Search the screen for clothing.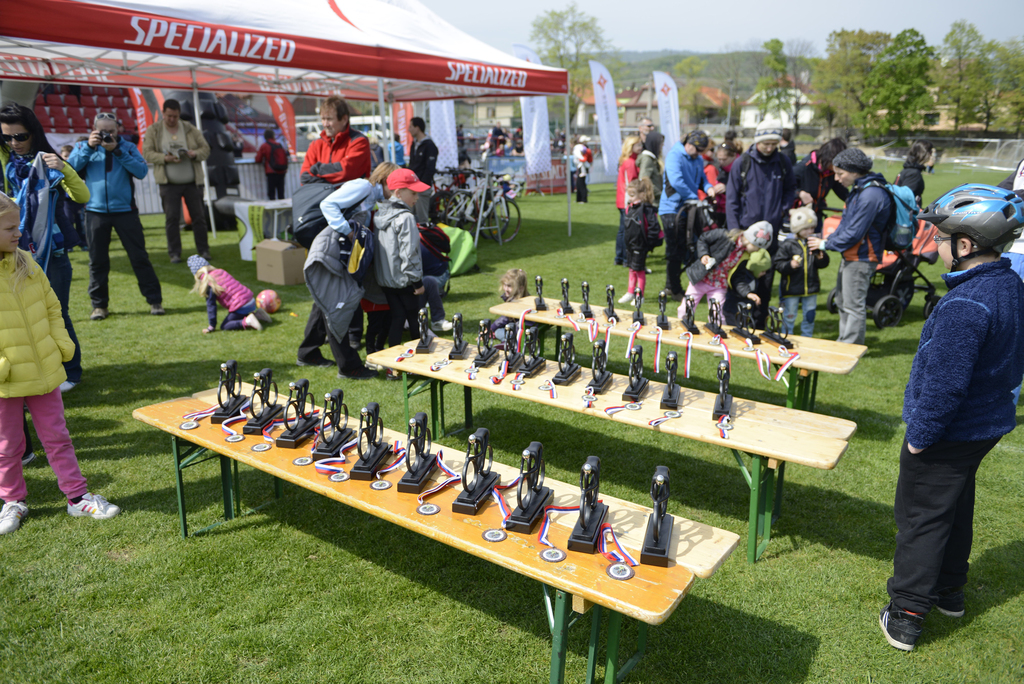
Found at box(572, 143, 591, 202).
